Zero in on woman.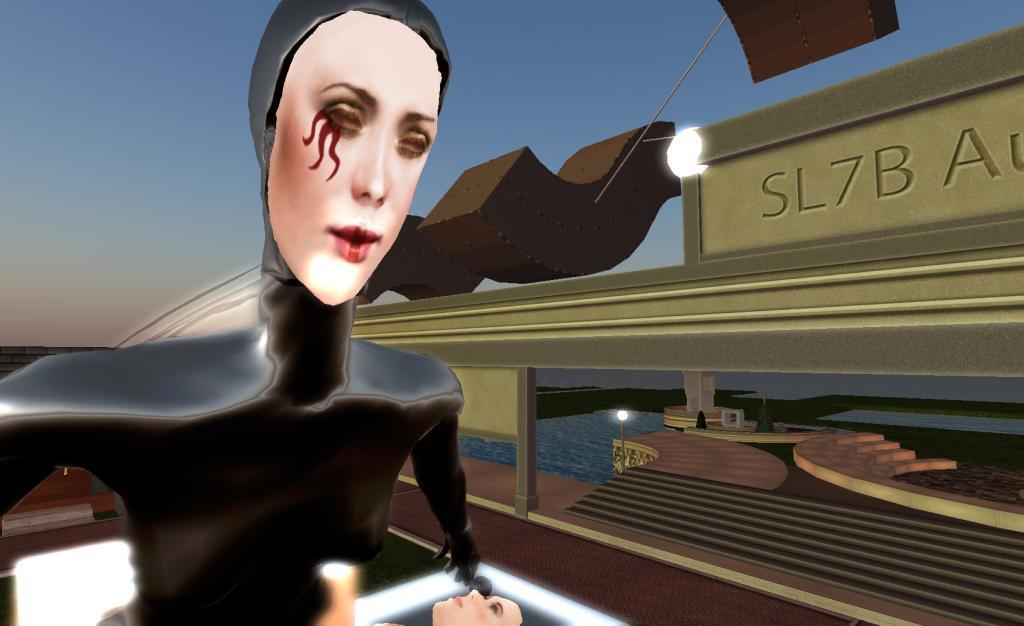
Zeroed in: (430, 585, 523, 625).
